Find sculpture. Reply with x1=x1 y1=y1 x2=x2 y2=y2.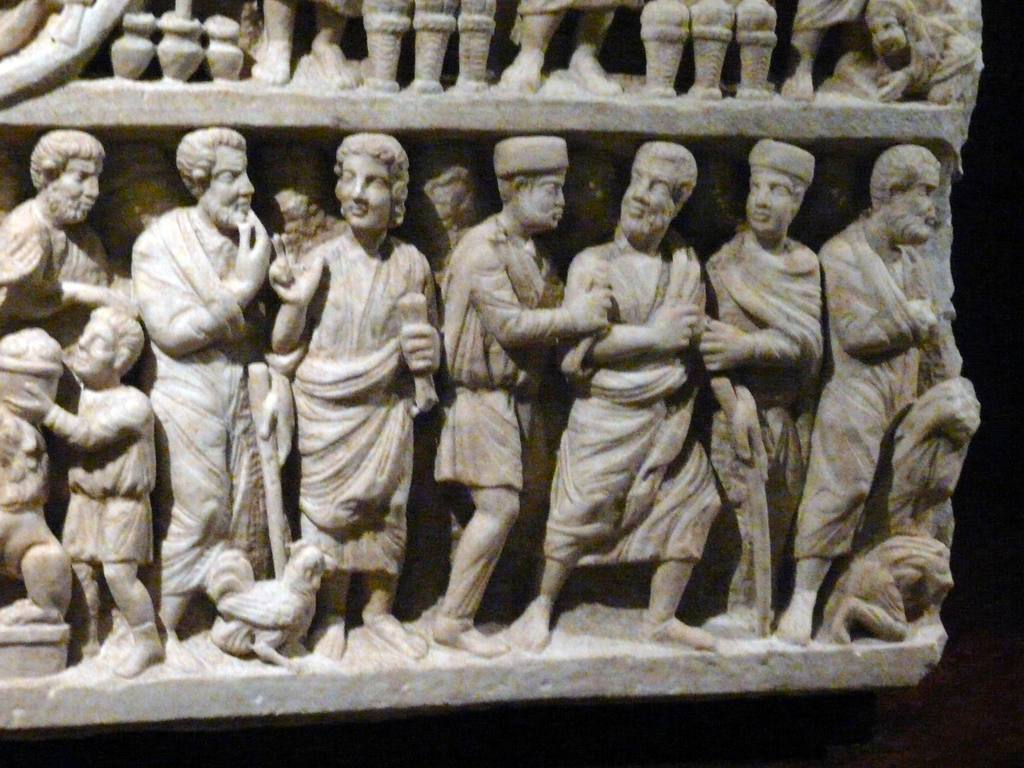
x1=0 y1=125 x2=115 y2=518.
